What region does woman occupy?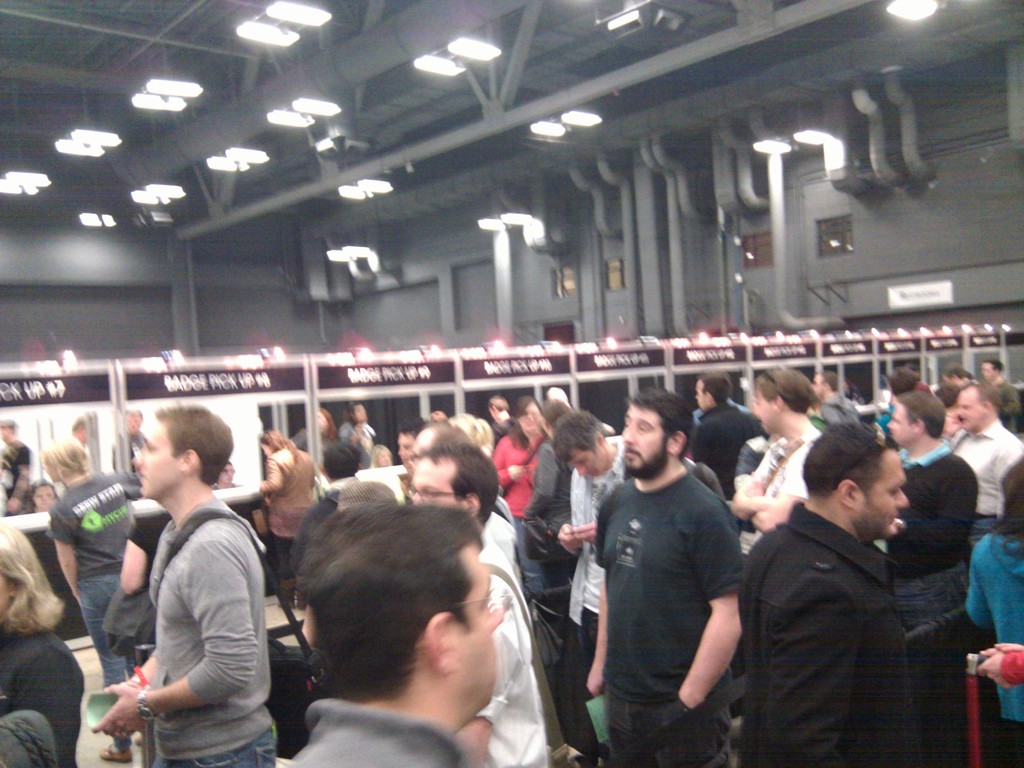
(494, 390, 552, 602).
